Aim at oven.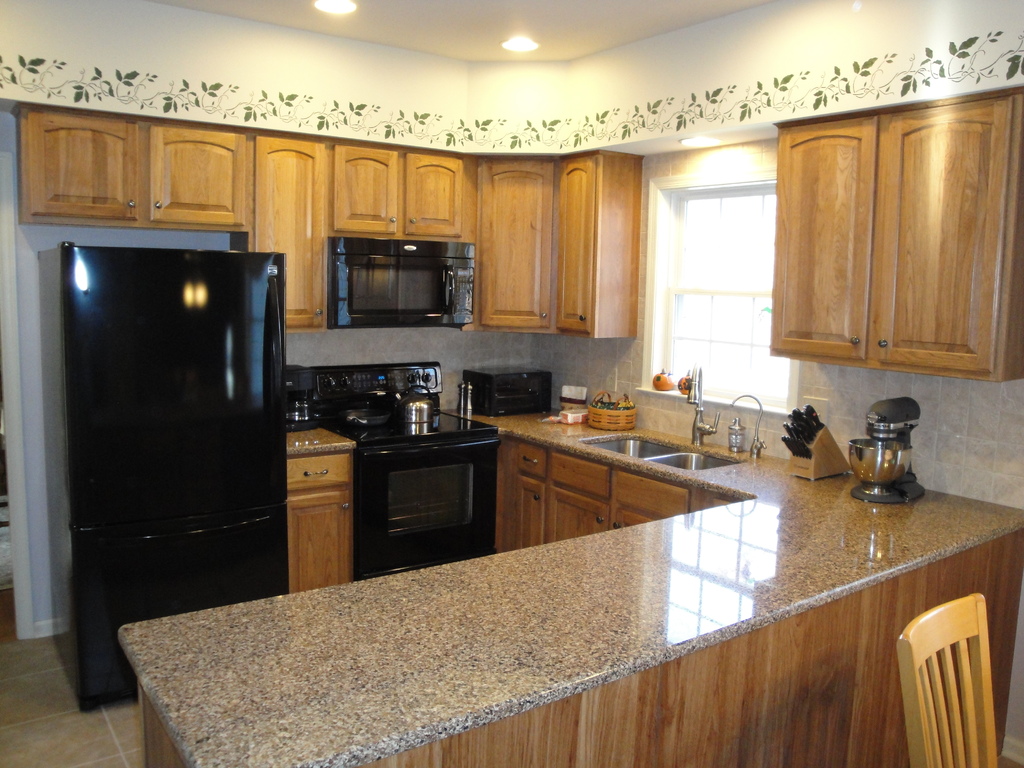
Aimed at left=326, top=237, right=477, bottom=332.
